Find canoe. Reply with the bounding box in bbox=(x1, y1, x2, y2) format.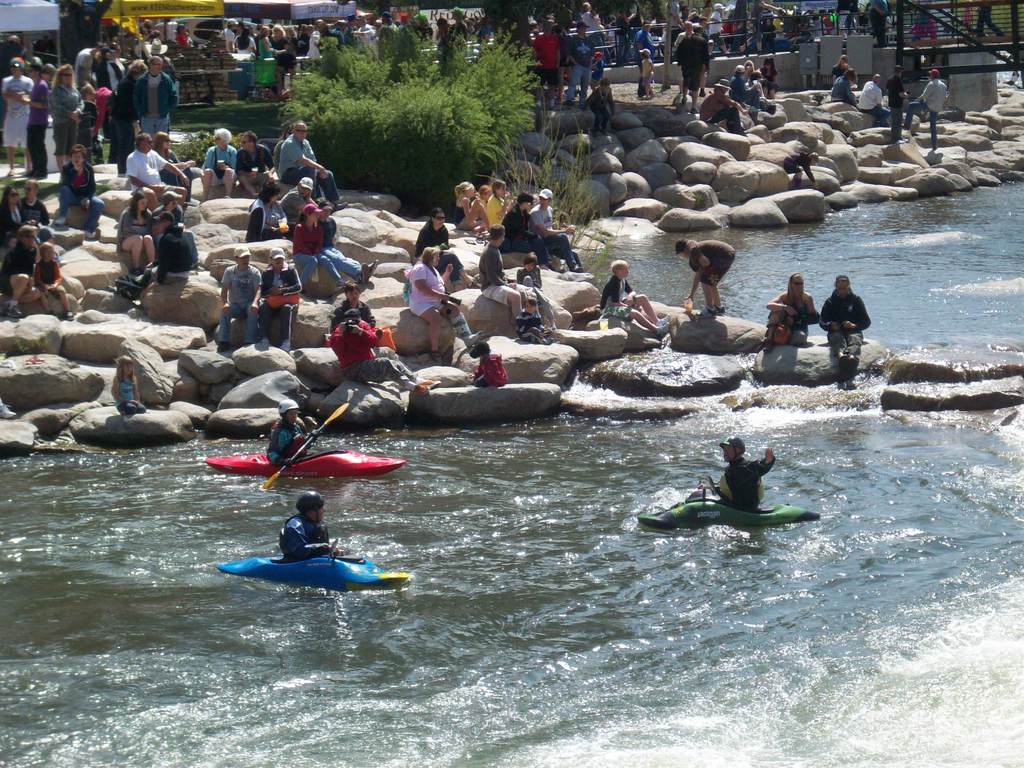
bbox=(204, 446, 403, 476).
